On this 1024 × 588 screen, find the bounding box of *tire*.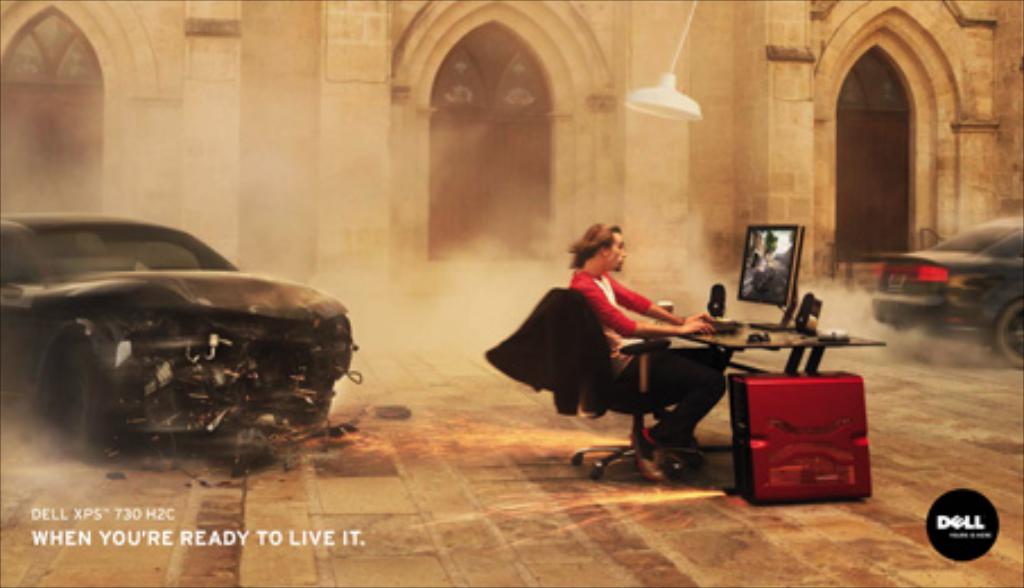
Bounding box: locate(27, 305, 106, 457).
